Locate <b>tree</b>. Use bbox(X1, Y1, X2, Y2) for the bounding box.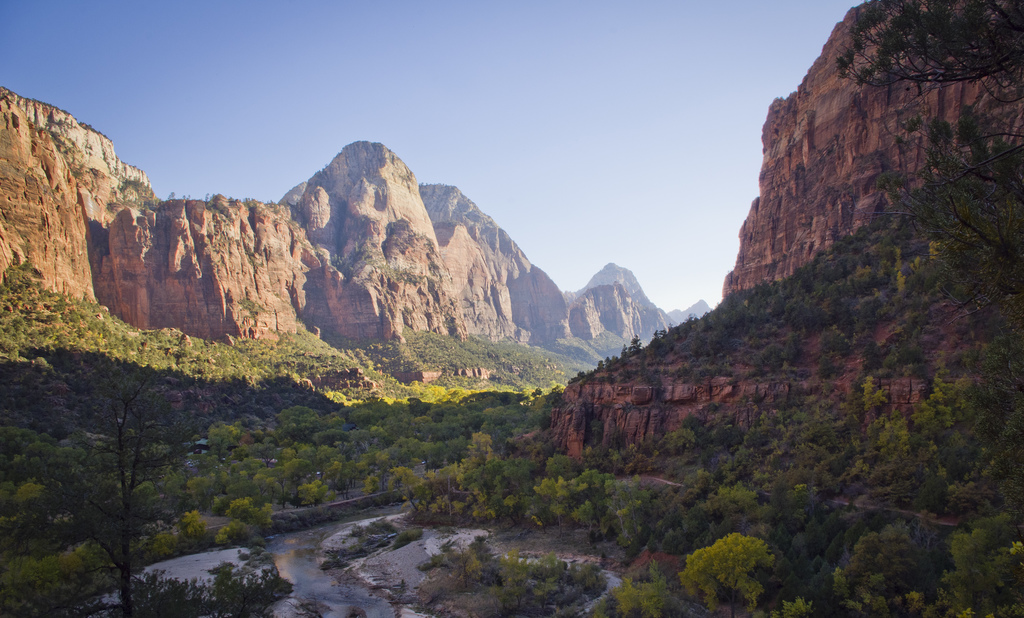
bbox(379, 415, 426, 443).
